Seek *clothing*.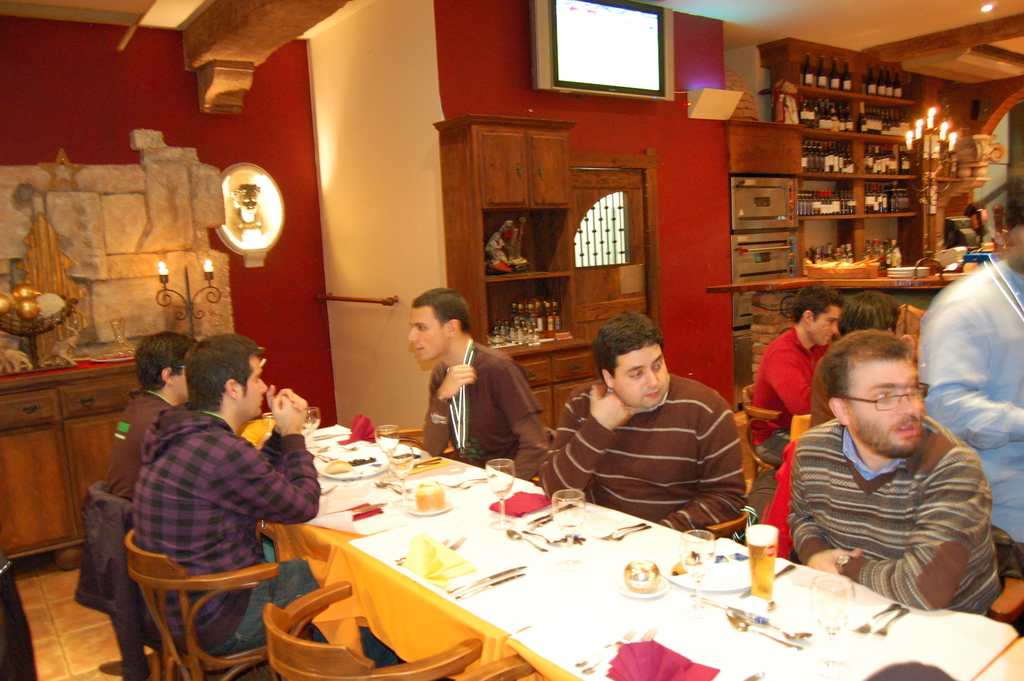
left=98, top=388, right=174, bottom=496.
